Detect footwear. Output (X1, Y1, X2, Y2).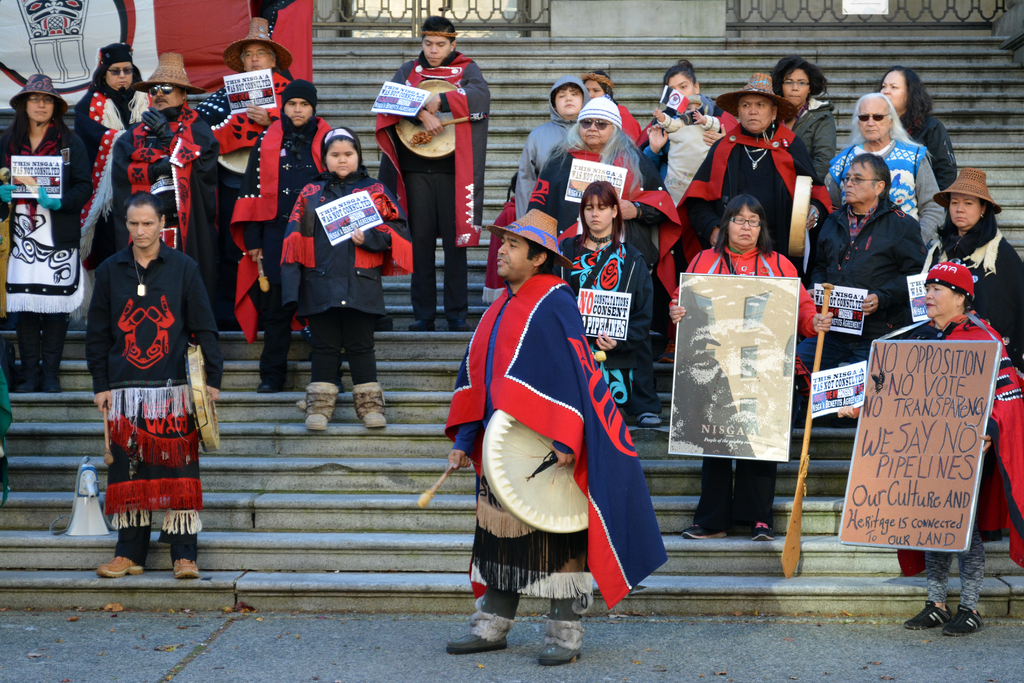
(941, 605, 987, 638).
